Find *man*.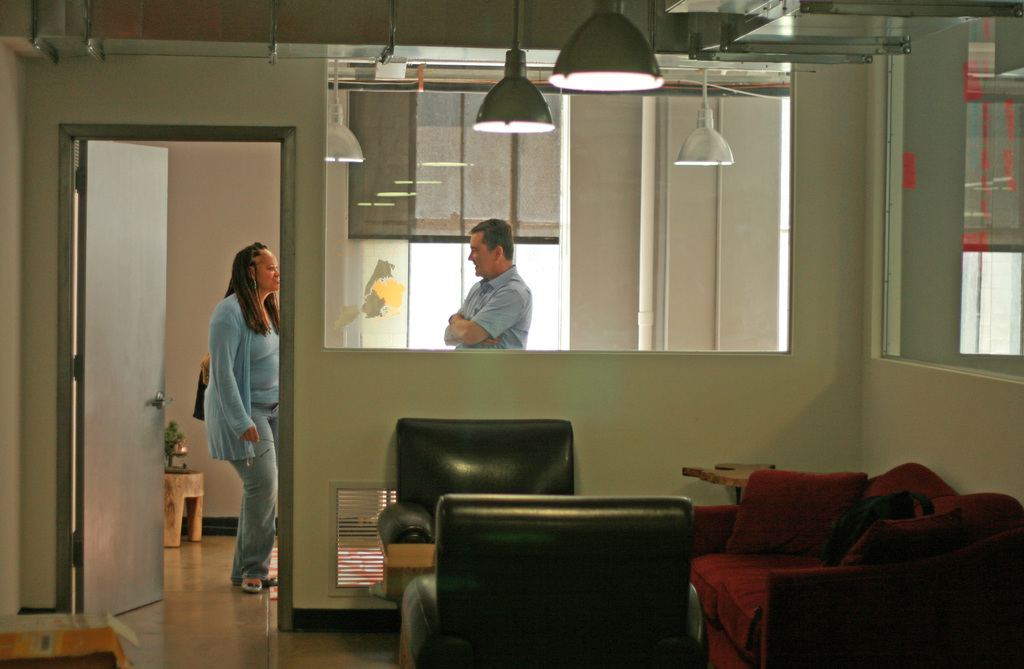
rect(444, 220, 551, 358).
